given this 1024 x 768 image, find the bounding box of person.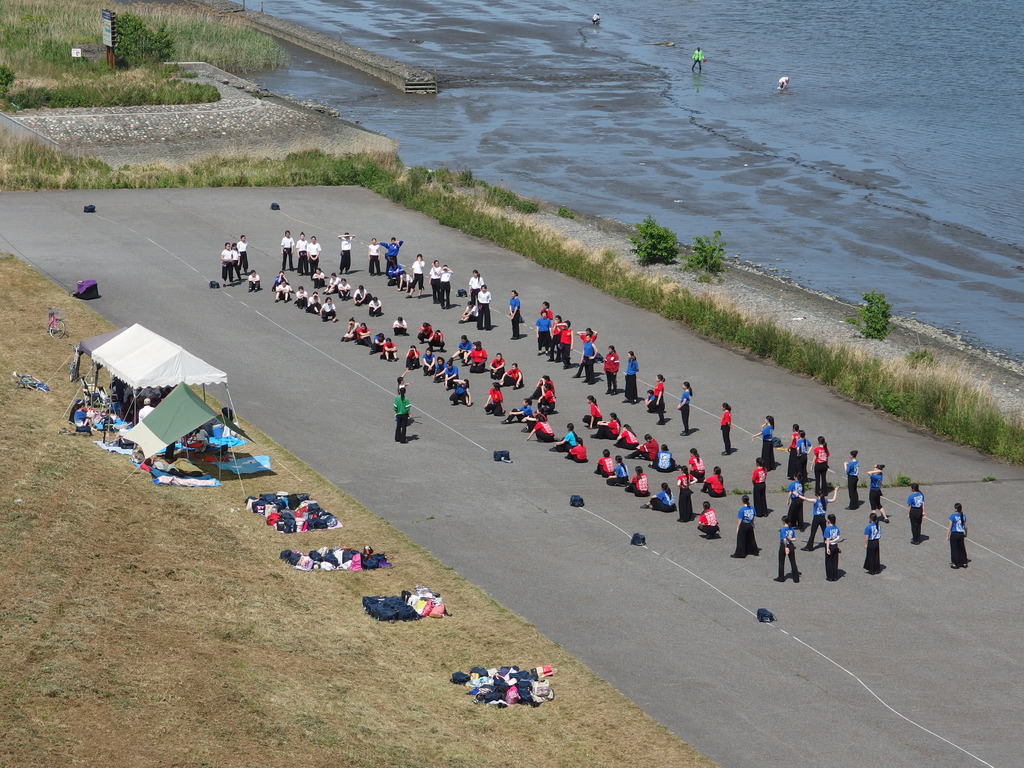
<box>449,361,462,381</box>.
